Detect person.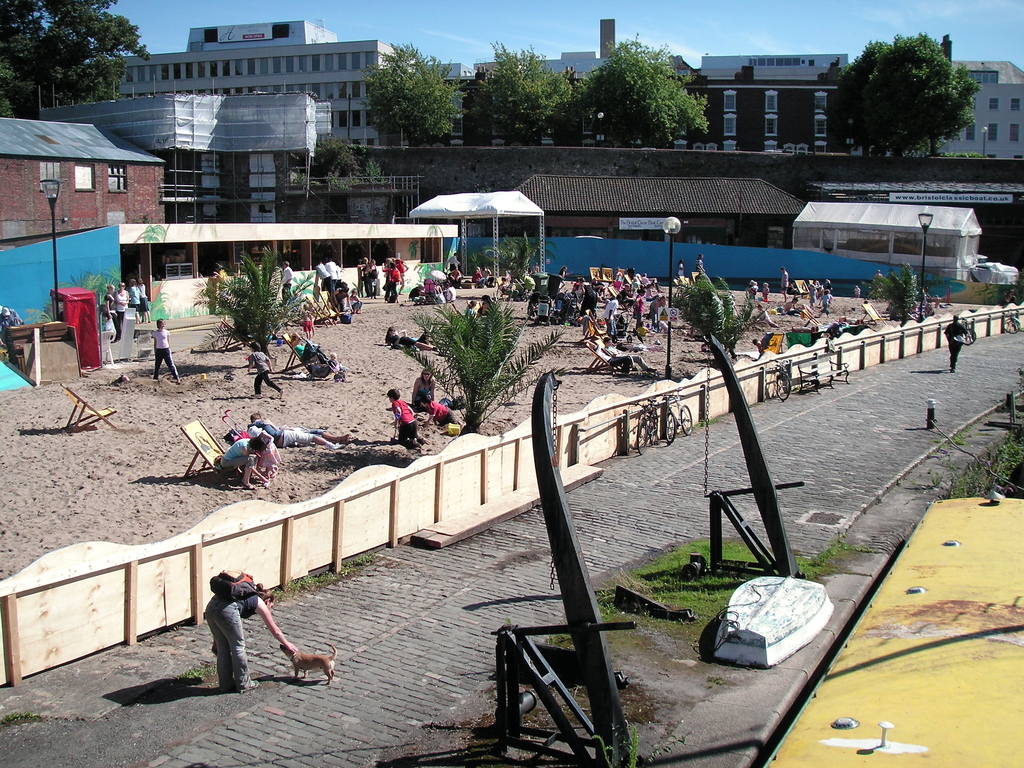
Detected at l=200, t=573, r=295, b=700.
